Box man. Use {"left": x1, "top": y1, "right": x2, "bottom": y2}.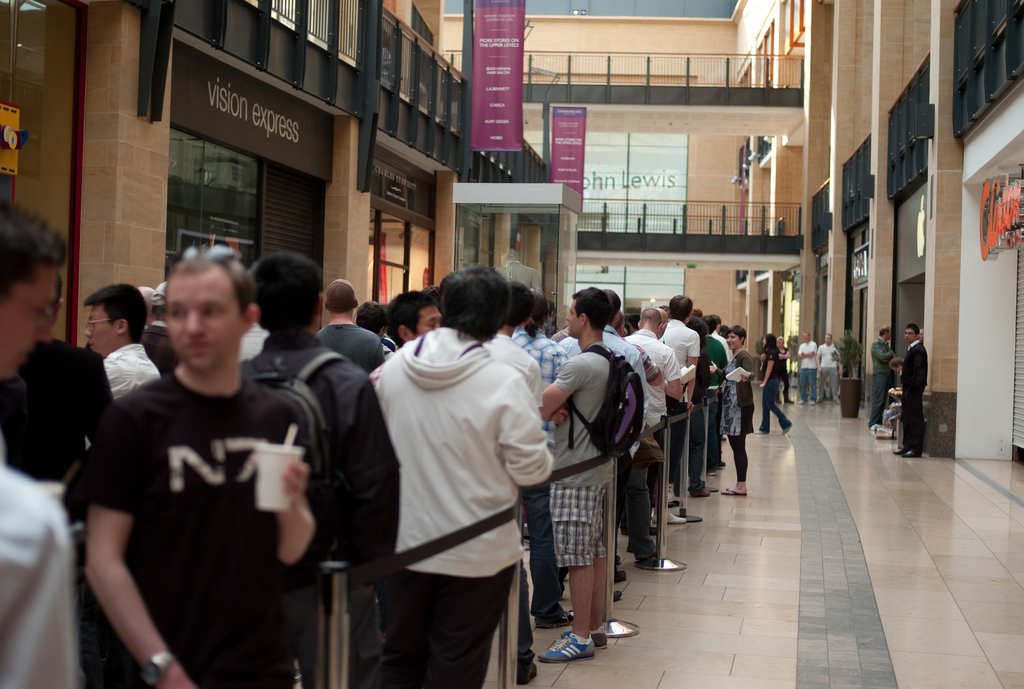
{"left": 892, "top": 319, "right": 932, "bottom": 464}.
